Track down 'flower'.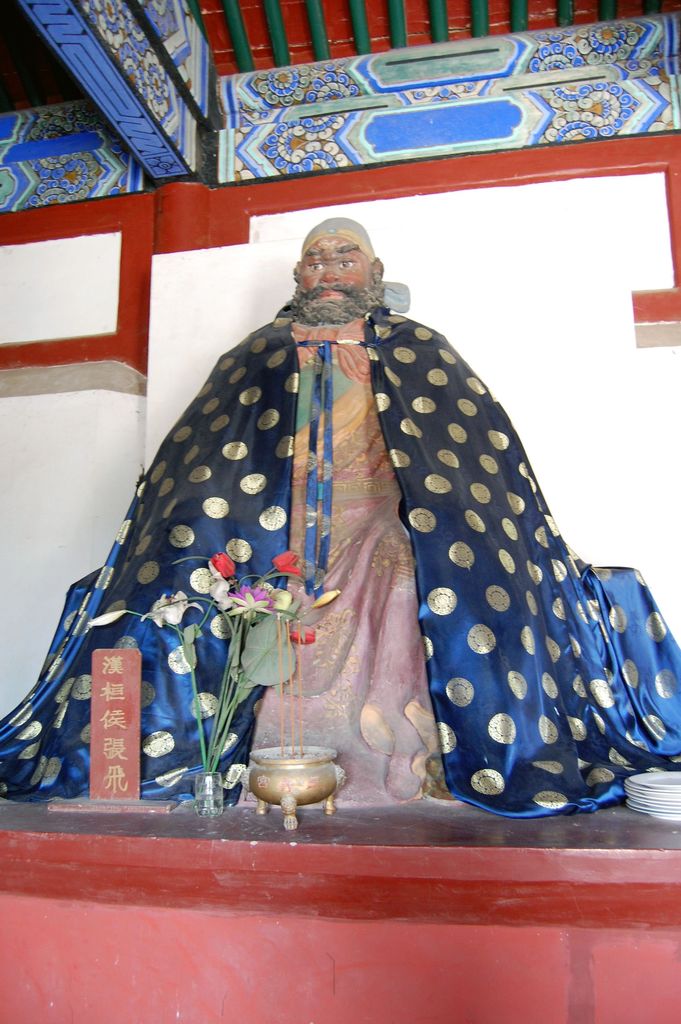
Tracked to (138,590,181,628).
